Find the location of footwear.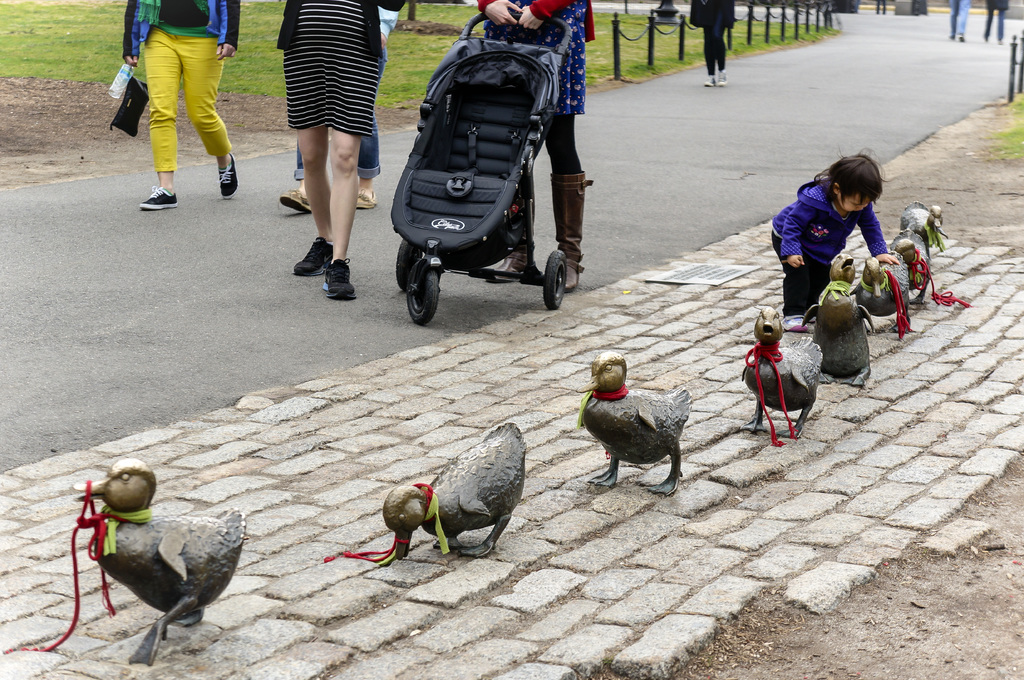
Location: 277/191/312/214.
